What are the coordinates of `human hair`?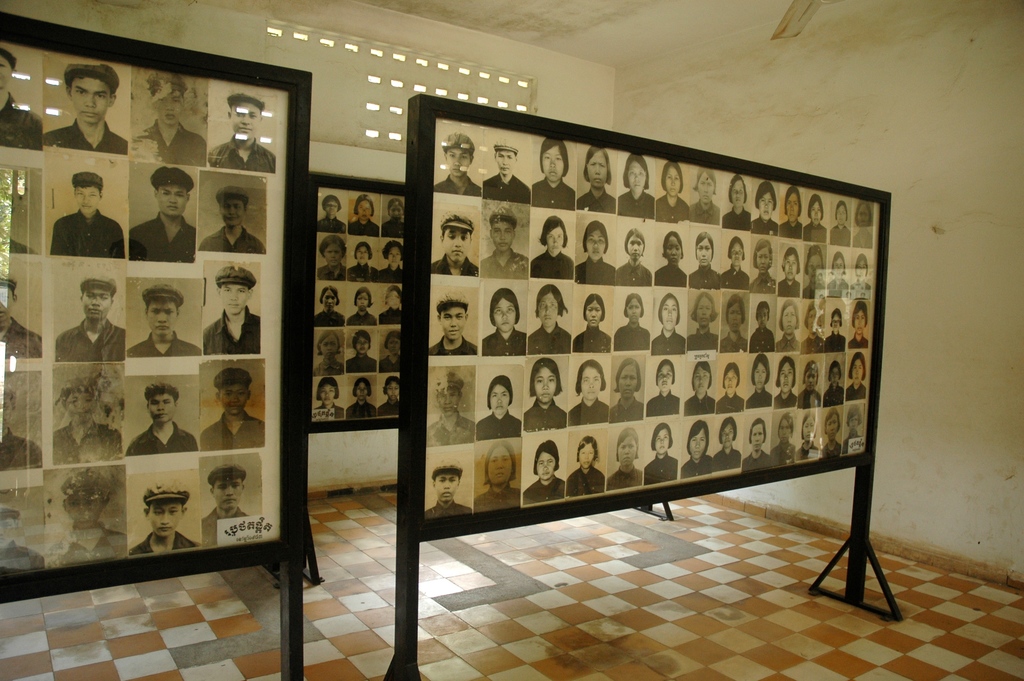
353,377,375,397.
